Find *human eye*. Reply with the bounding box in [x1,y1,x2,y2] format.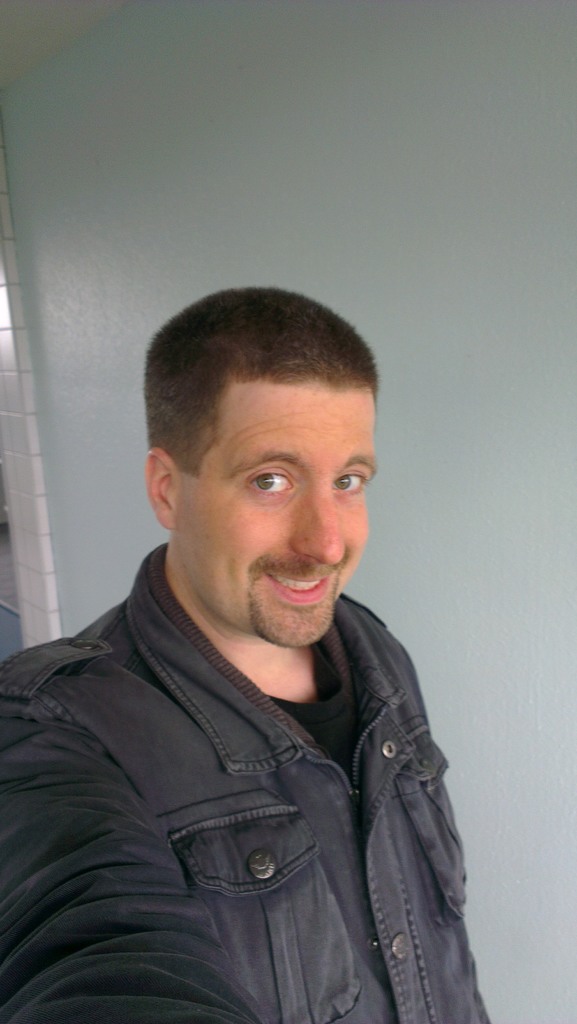
[330,466,368,497].
